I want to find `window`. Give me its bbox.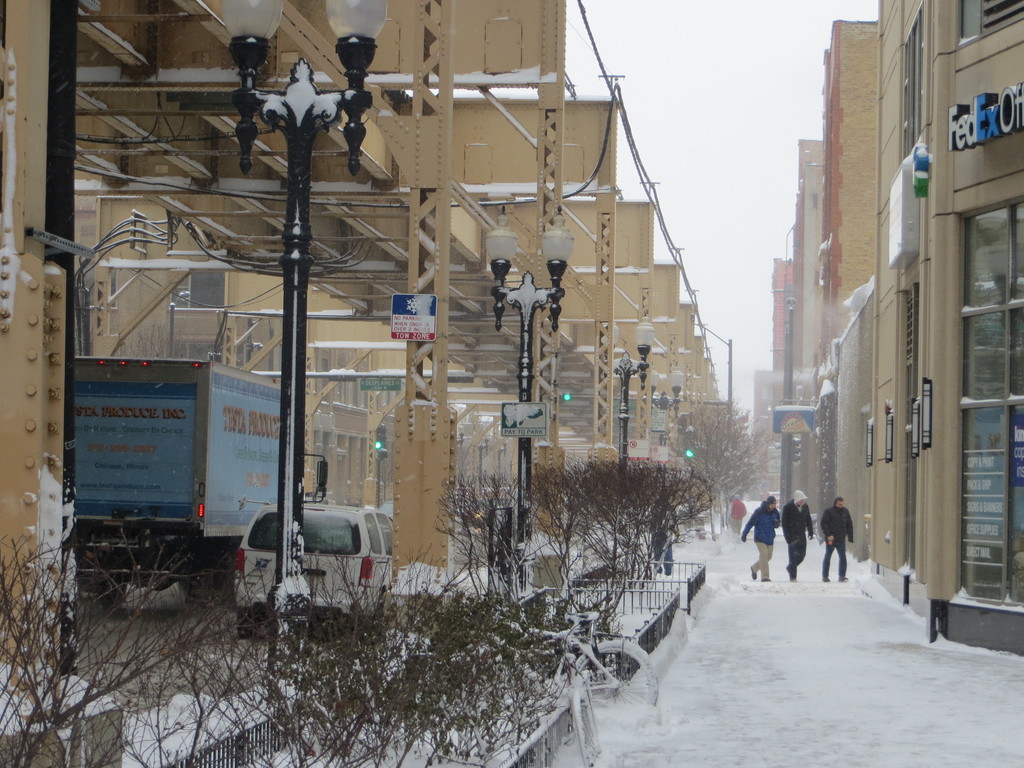
rect(959, 0, 1023, 57).
